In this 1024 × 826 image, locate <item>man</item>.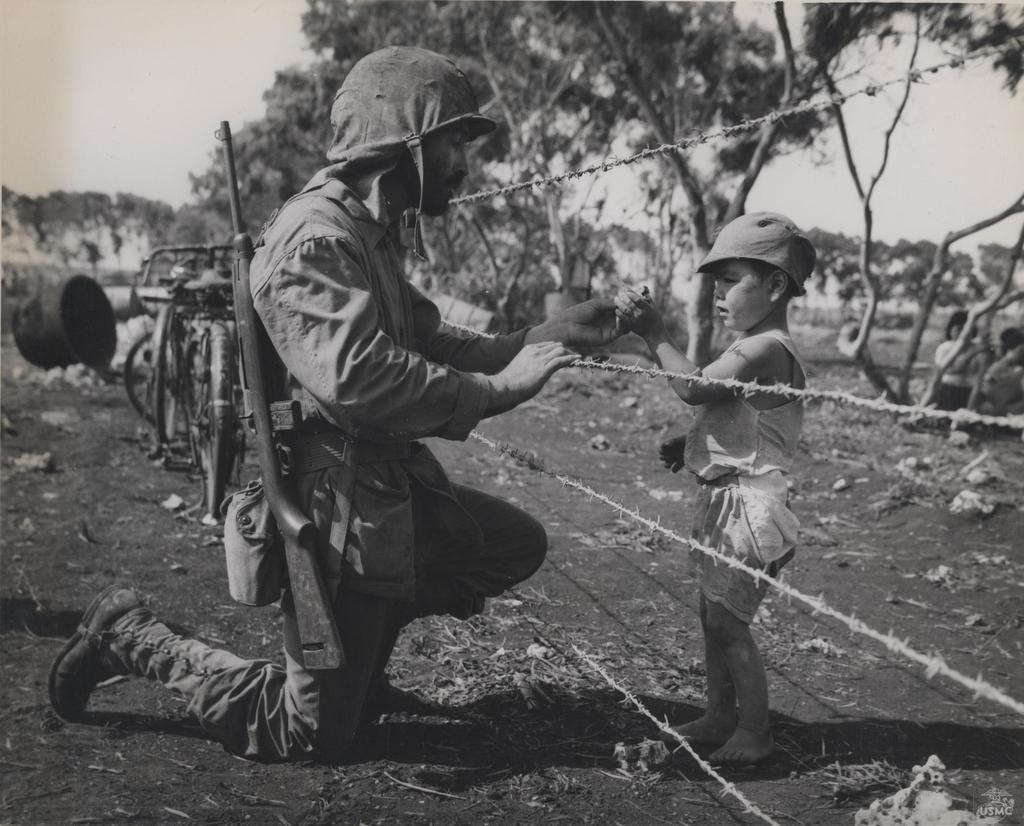
Bounding box: <region>193, 56, 595, 785</region>.
